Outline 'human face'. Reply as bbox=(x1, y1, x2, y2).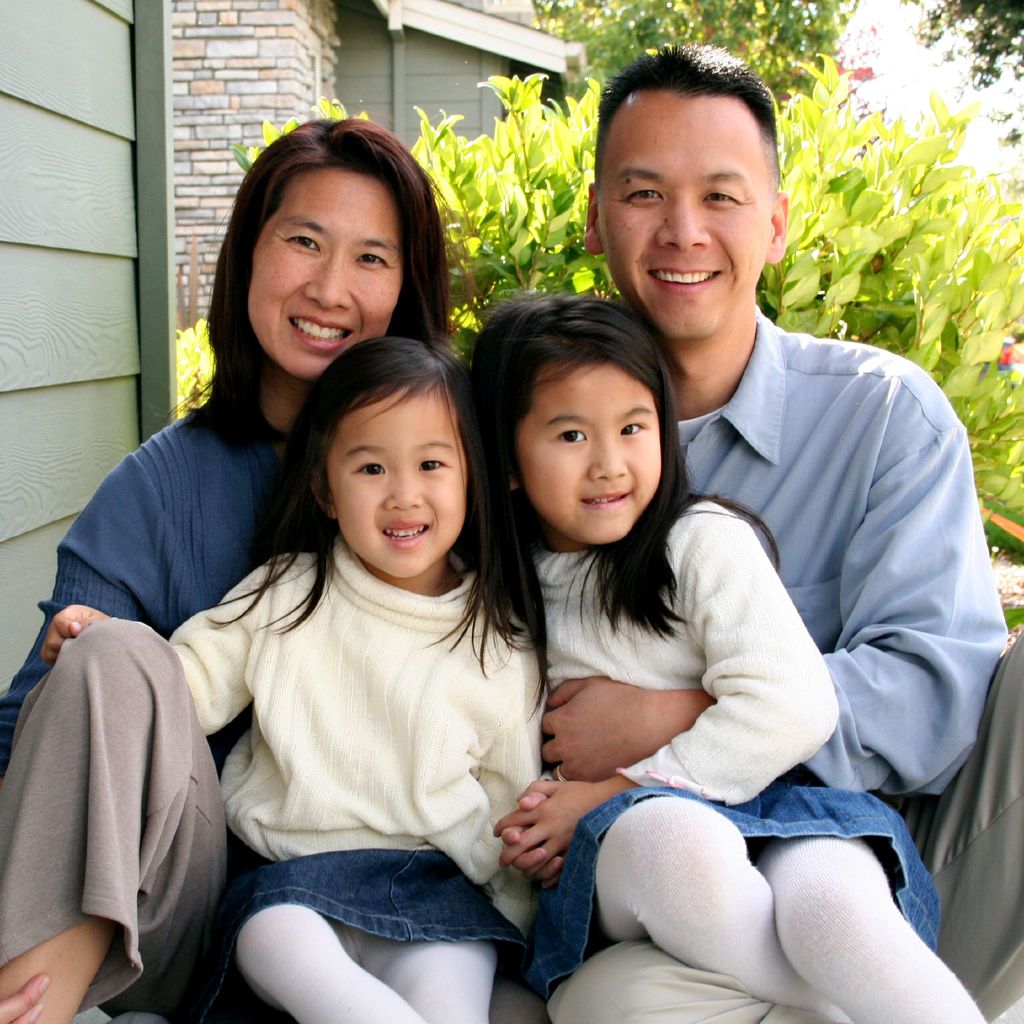
bbox=(325, 383, 463, 586).
